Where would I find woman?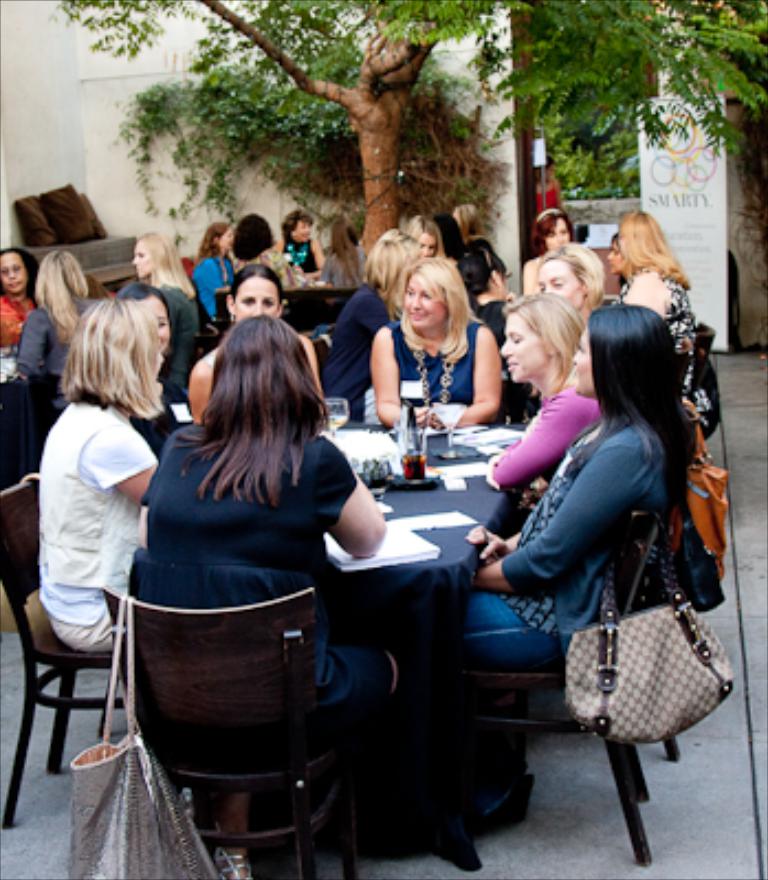
At bbox=[535, 246, 599, 317].
